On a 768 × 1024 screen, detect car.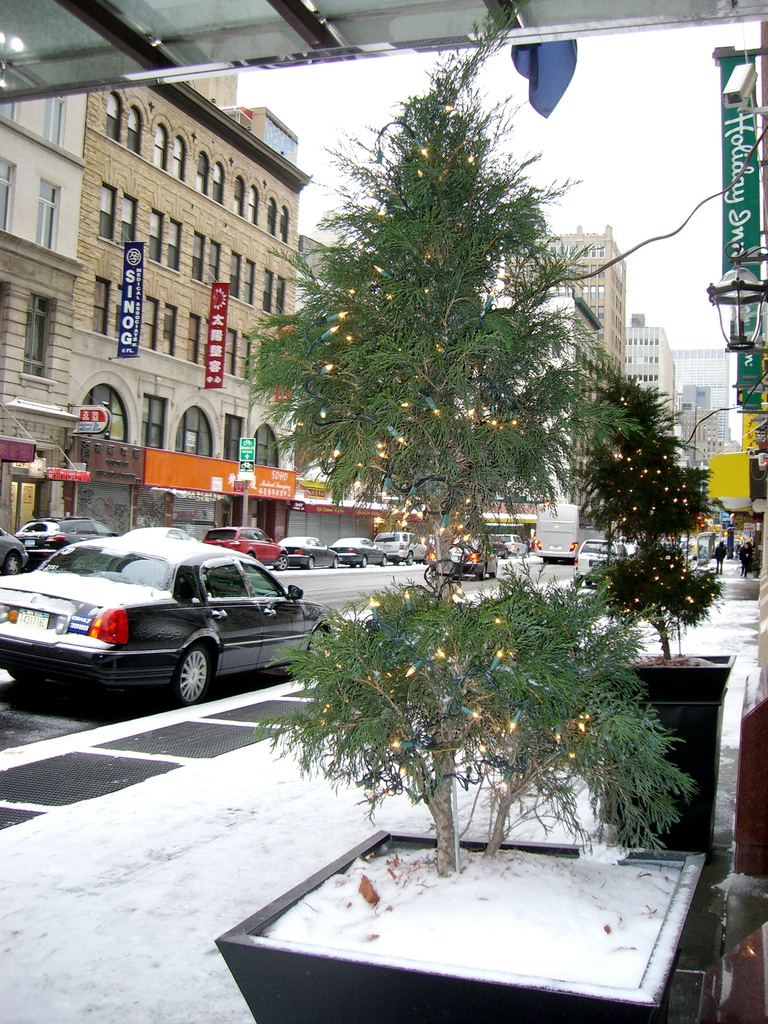
(x1=3, y1=543, x2=361, y2=706).
